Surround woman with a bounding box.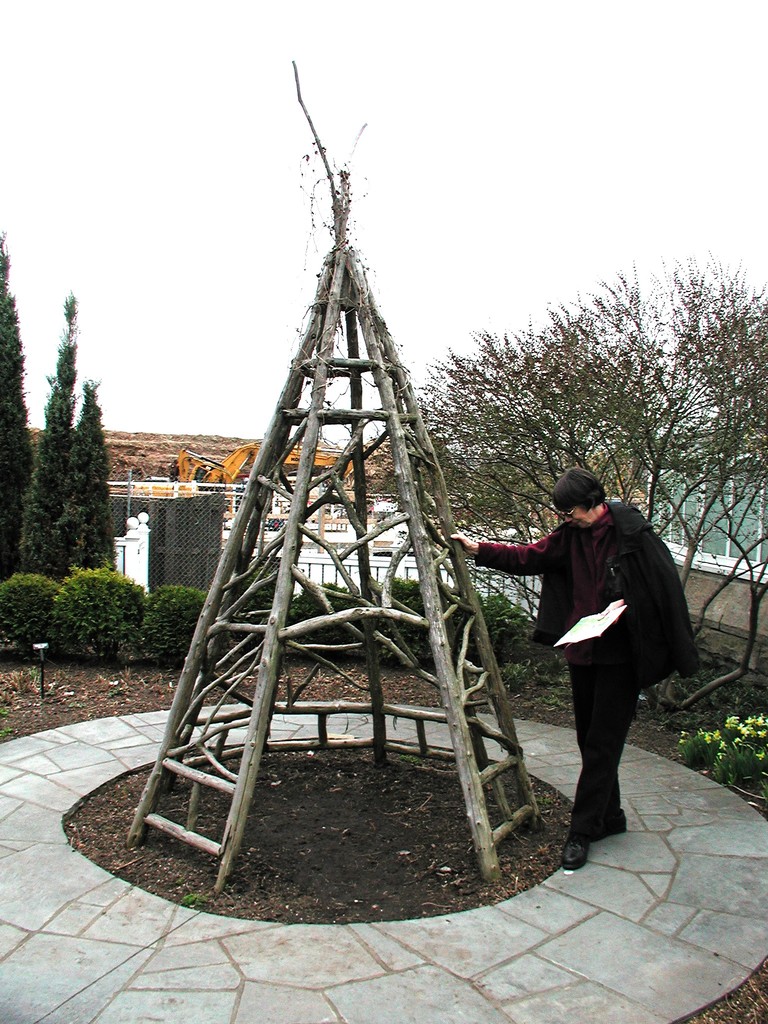
(449,467,702,872).
